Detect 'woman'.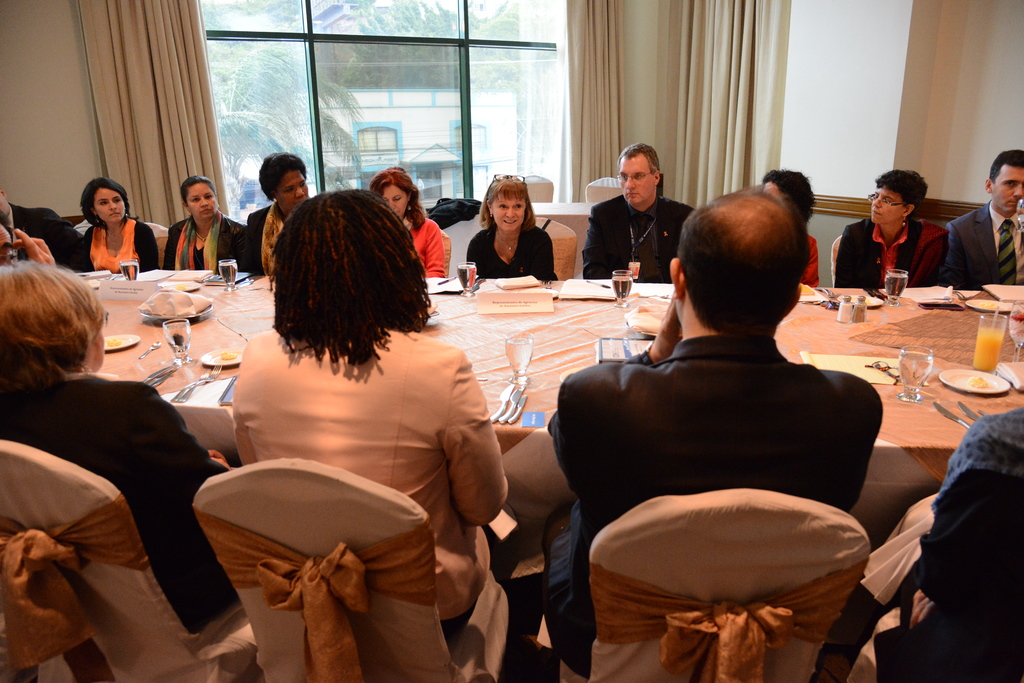
Detected at select_region(233, 184, 504, 637).
